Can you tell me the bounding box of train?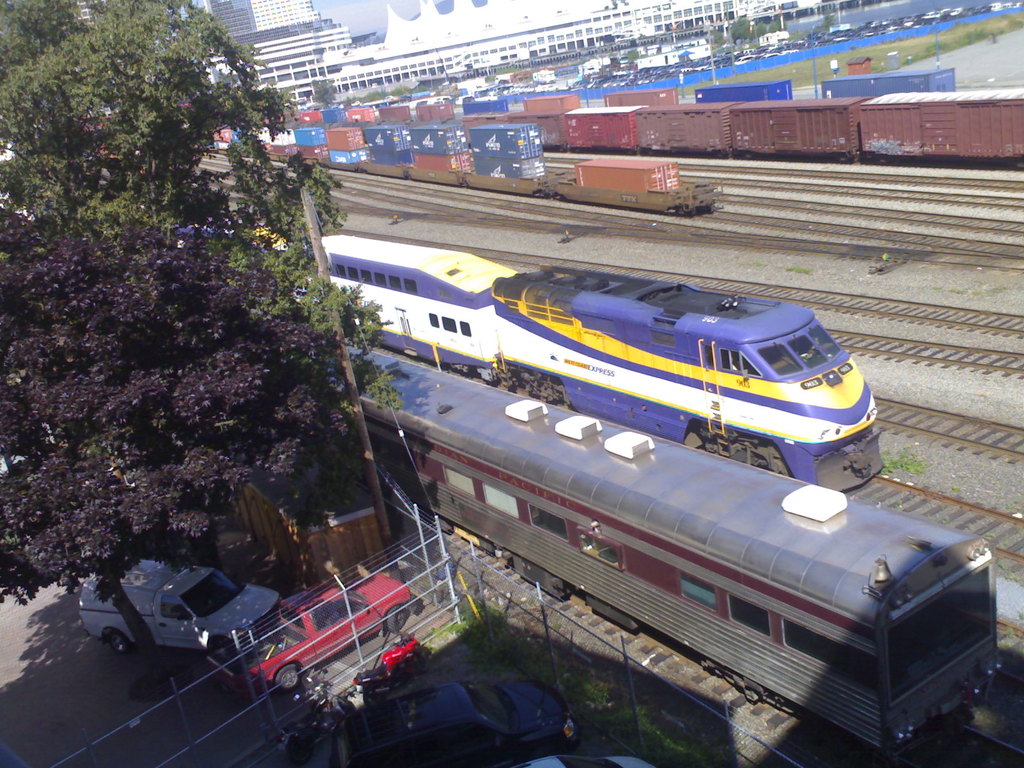
left=447, top=84, right=1023, bottom=169.
